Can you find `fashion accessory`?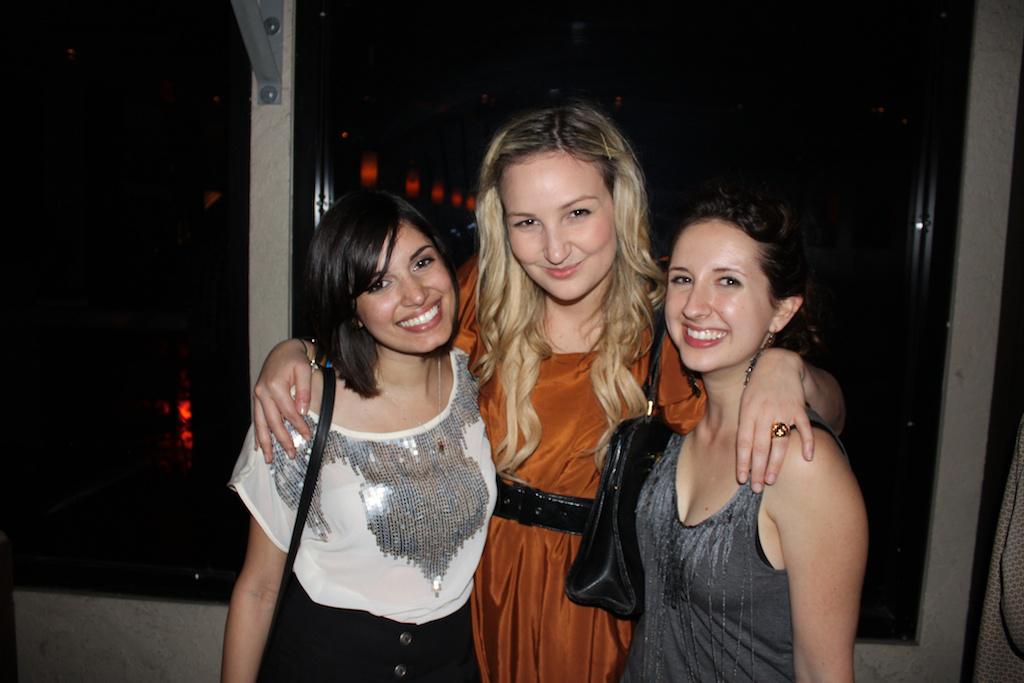
Yes, bounding box: (771,420,792,439).
